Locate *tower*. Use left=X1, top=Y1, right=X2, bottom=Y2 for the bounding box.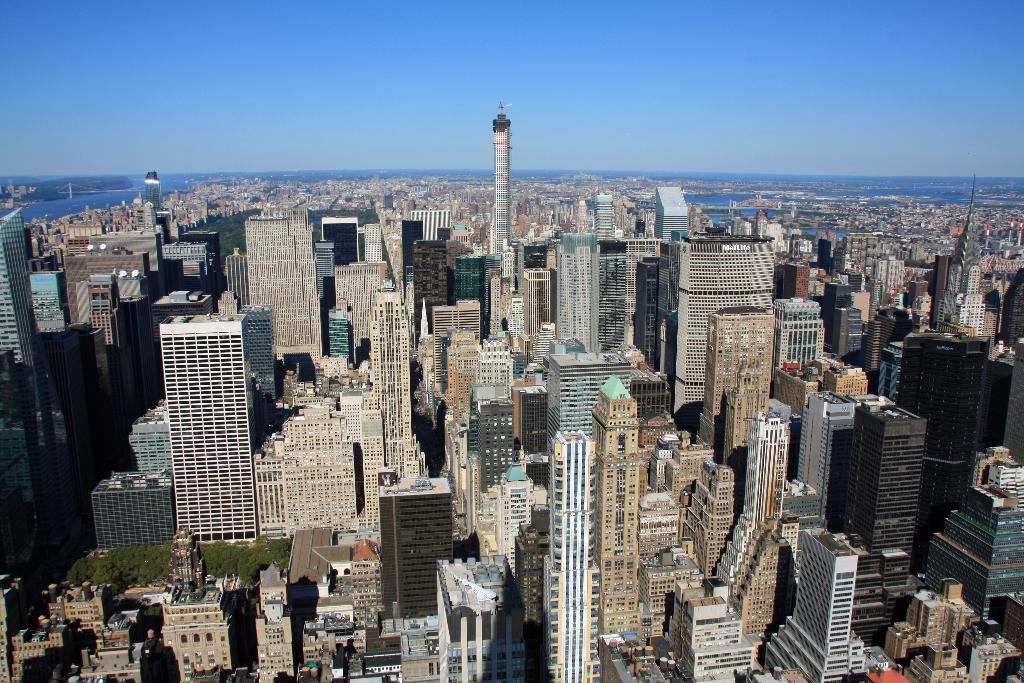
left=593, top=375, right=640, bottom=648.
